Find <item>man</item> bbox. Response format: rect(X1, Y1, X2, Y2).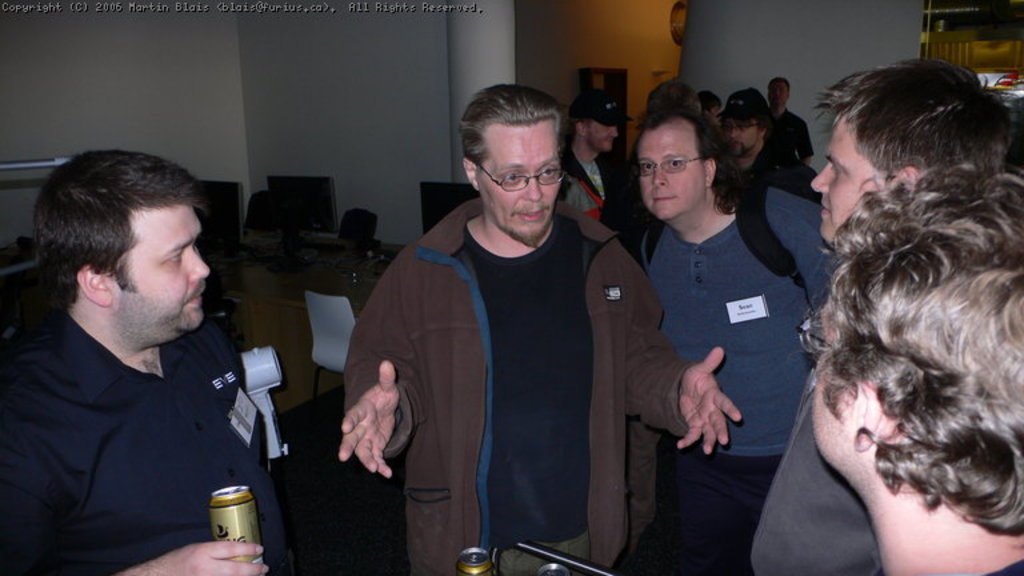
rect(799, 160, 1023, 575).
